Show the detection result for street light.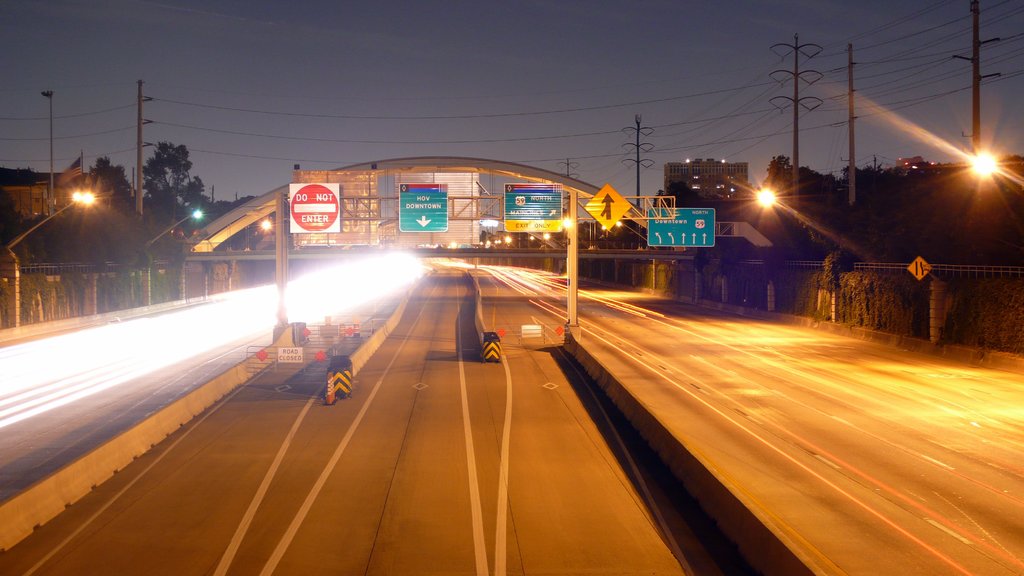
598,222,624,244.
